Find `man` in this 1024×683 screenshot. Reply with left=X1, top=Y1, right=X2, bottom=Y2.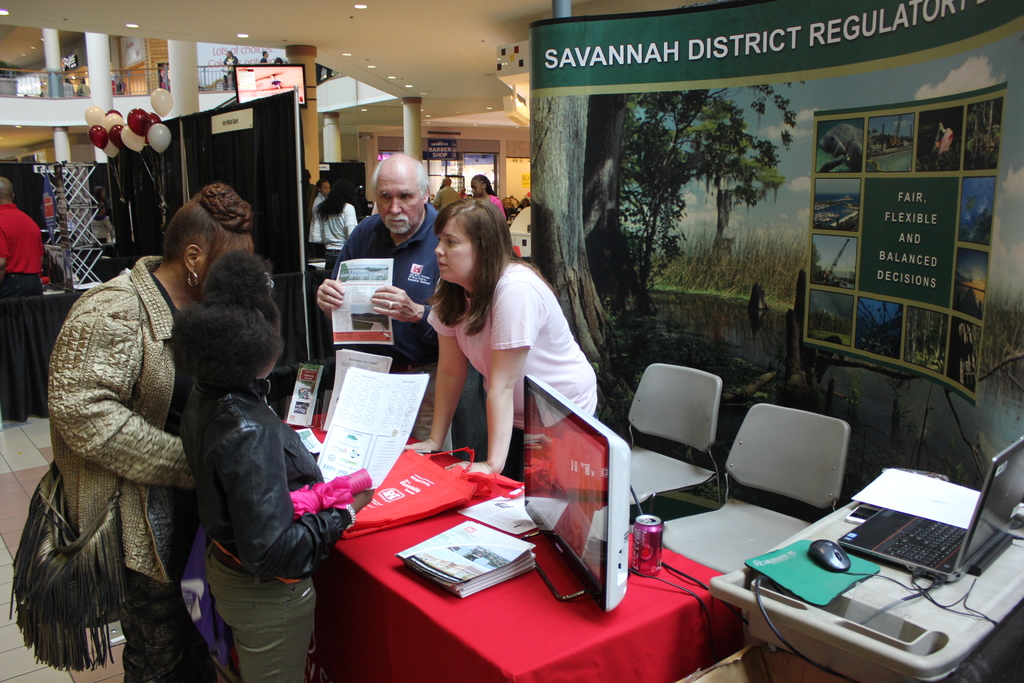
left=317, top=154, right=459, bottom=459.
